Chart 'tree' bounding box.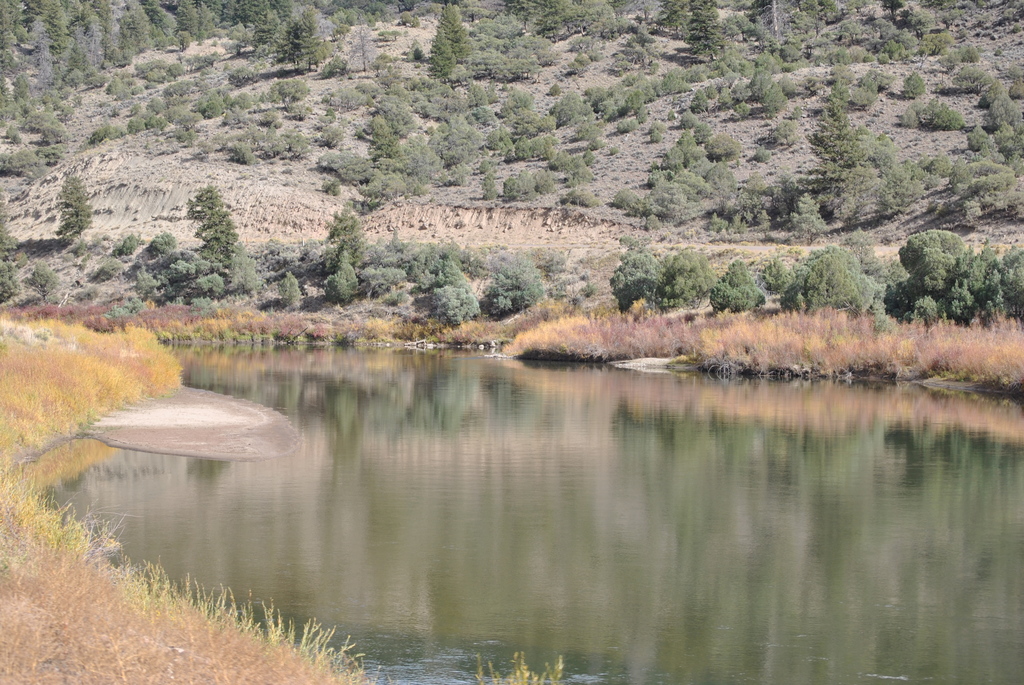
Charted: select_region(430, 0, 472, 70).
